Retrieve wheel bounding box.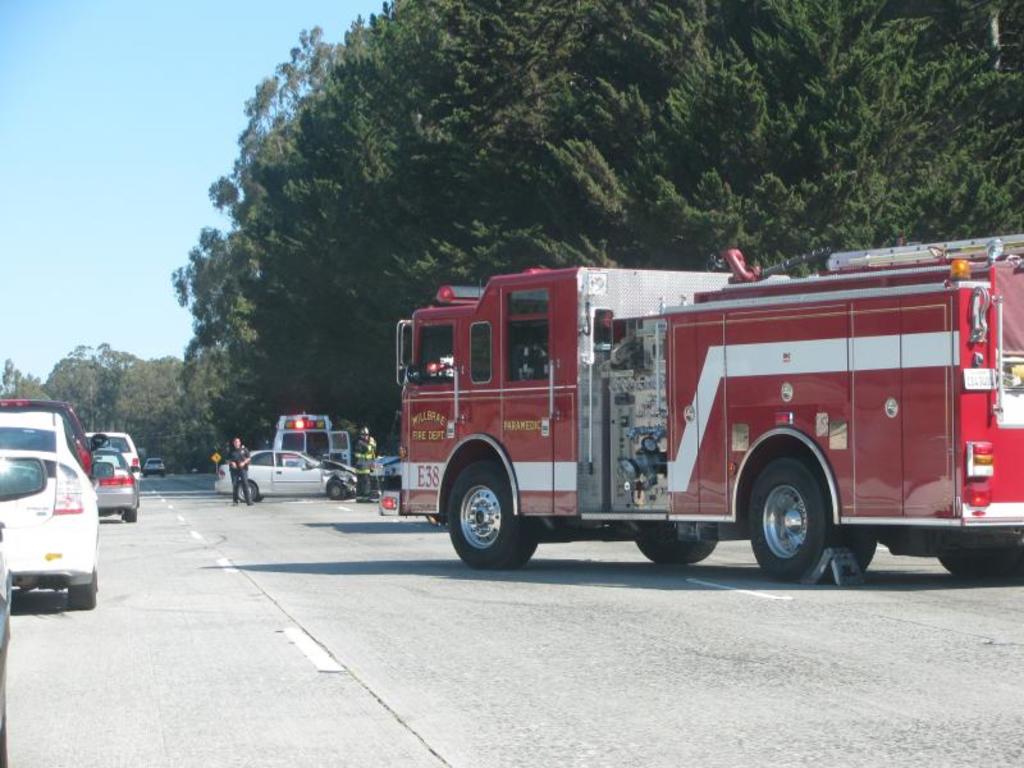
Bounding box: {"left": 65, "top": 570, "right": 100, "bottom": 609}.
